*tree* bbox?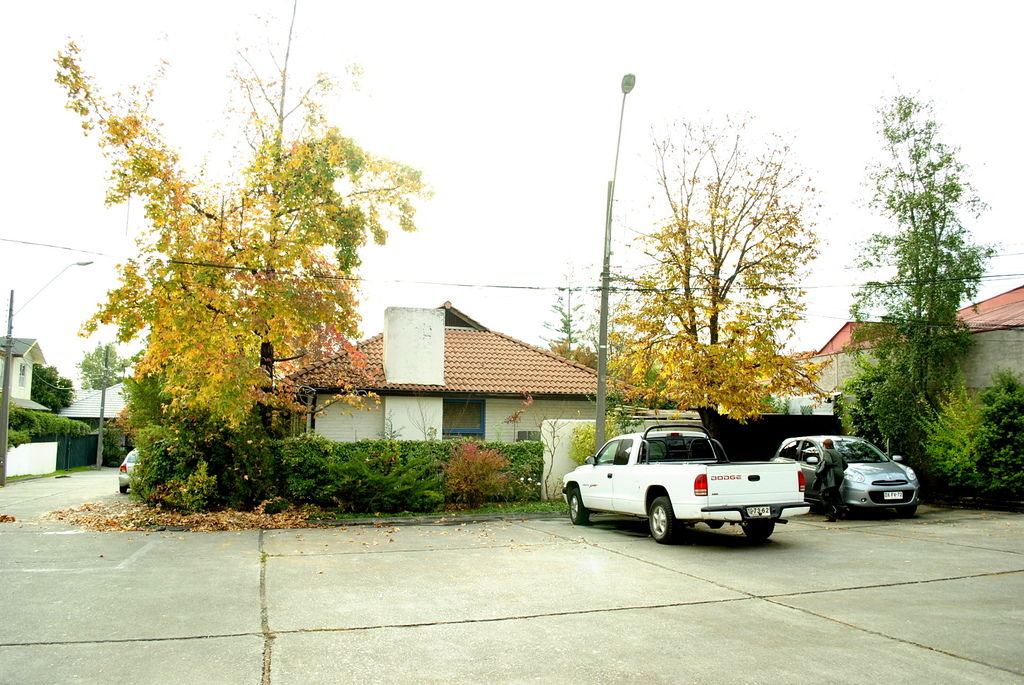
[x1=47, y1=3, x2=435, y2=449]
